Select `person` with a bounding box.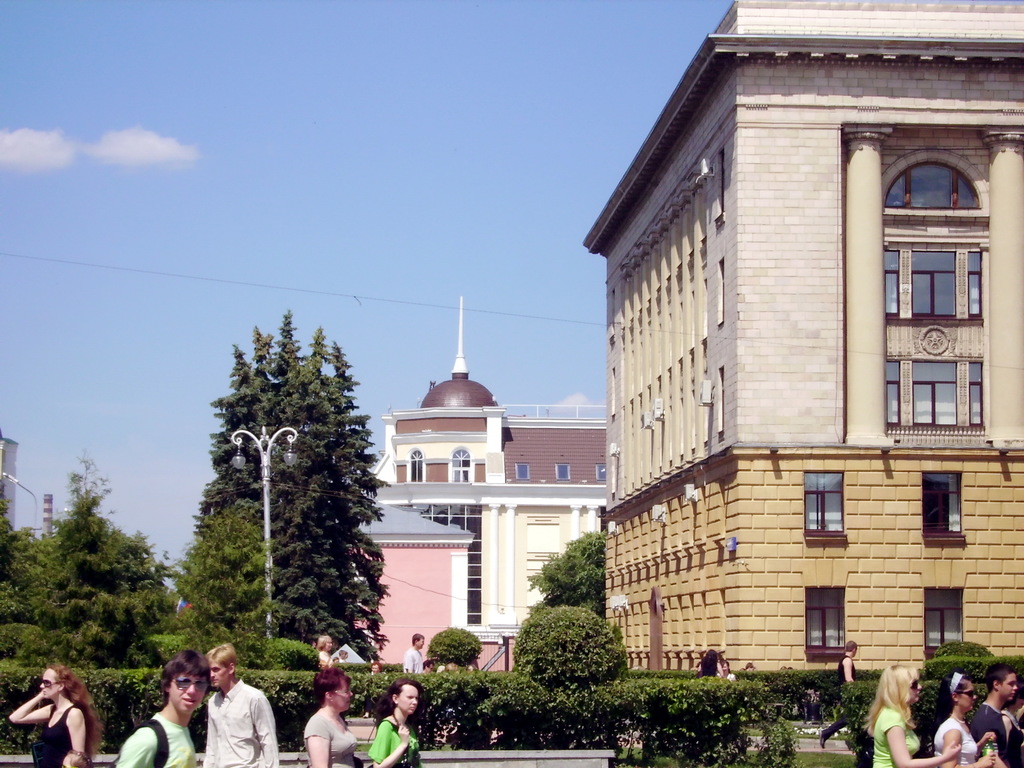
bbox=[927, 668, 996, 767].
